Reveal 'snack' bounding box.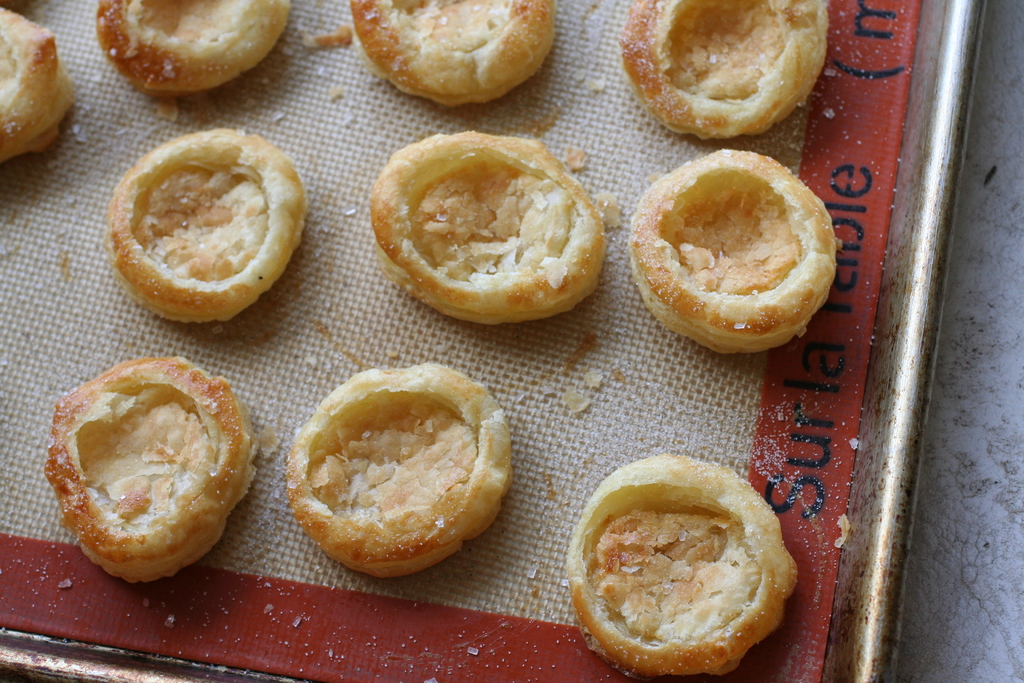
Revealed: <box>619,0,826,138</box>.
